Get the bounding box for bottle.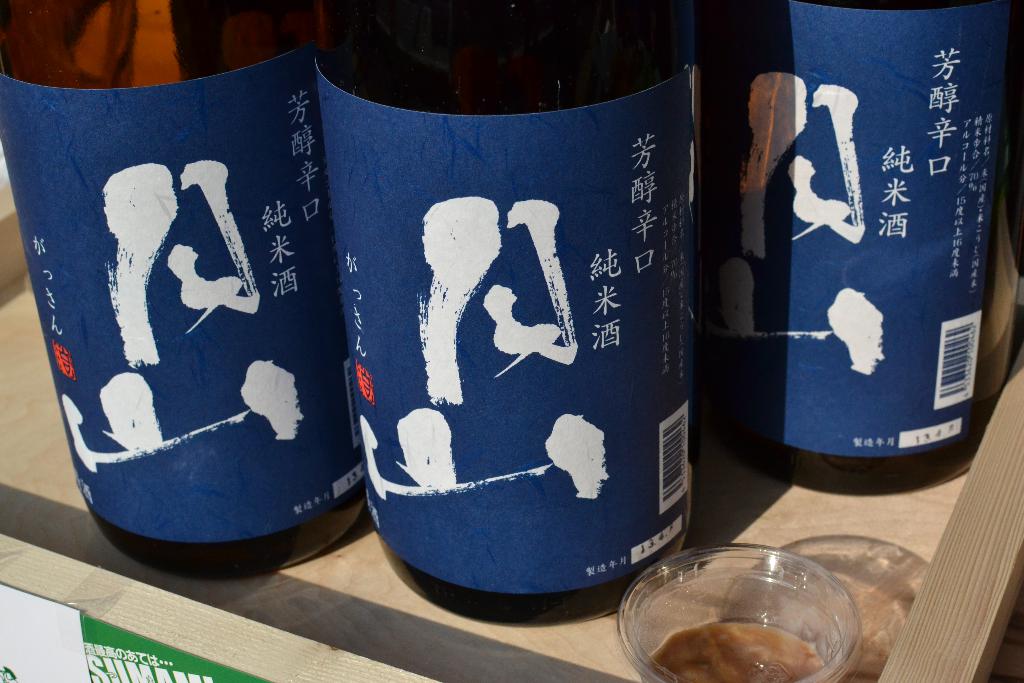
Rect(0, 0, 365, 590).
